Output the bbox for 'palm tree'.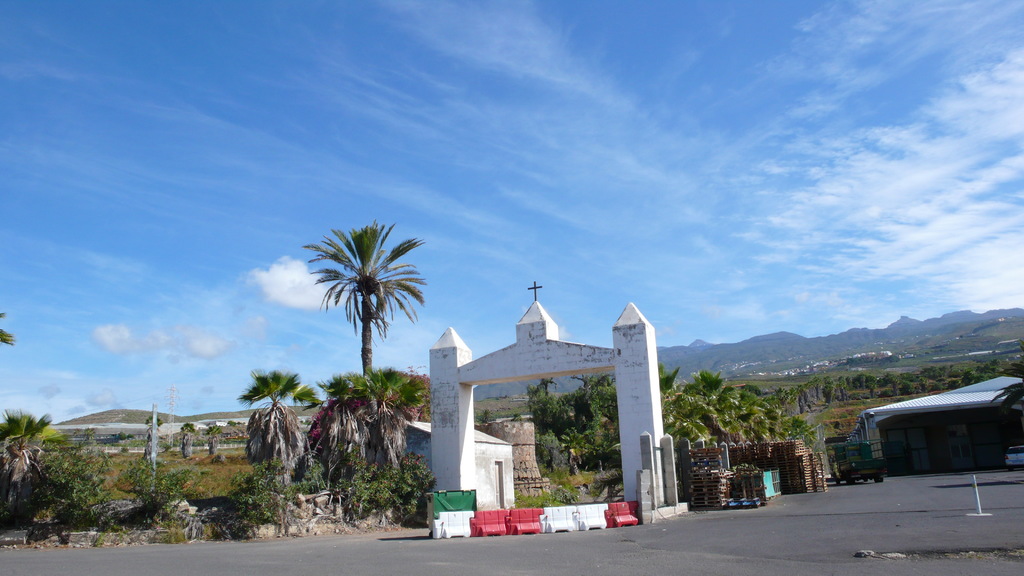
bbox=[568, 377, 619, 448].
